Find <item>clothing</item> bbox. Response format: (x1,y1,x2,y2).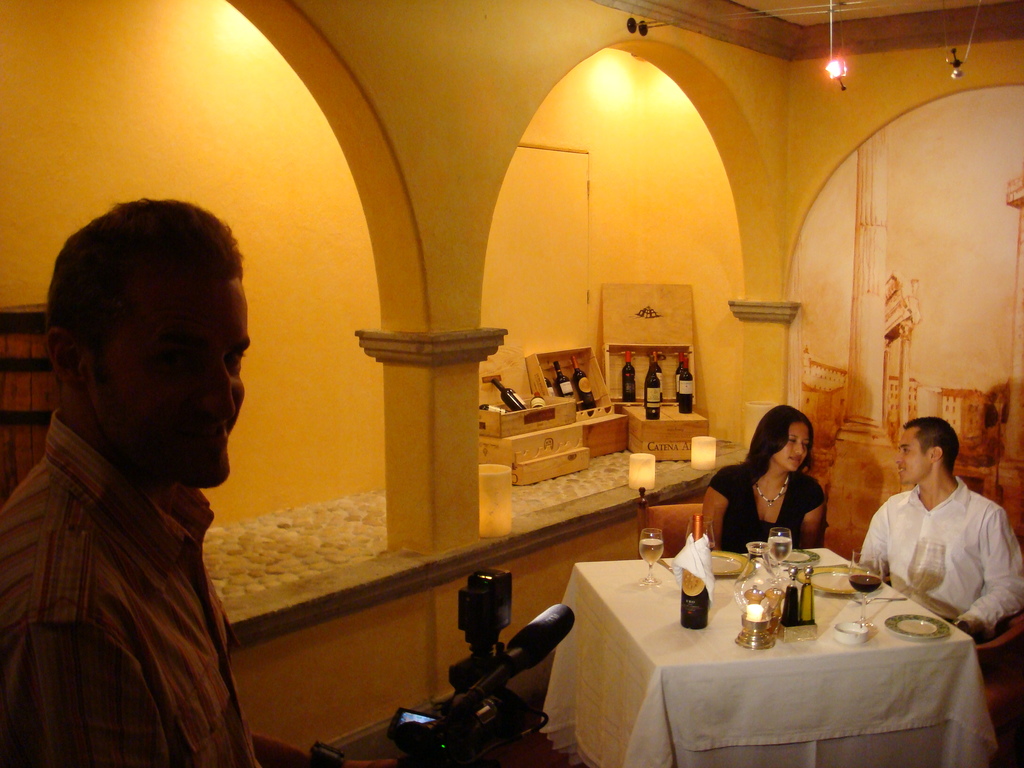
(853,476,1023,646).
